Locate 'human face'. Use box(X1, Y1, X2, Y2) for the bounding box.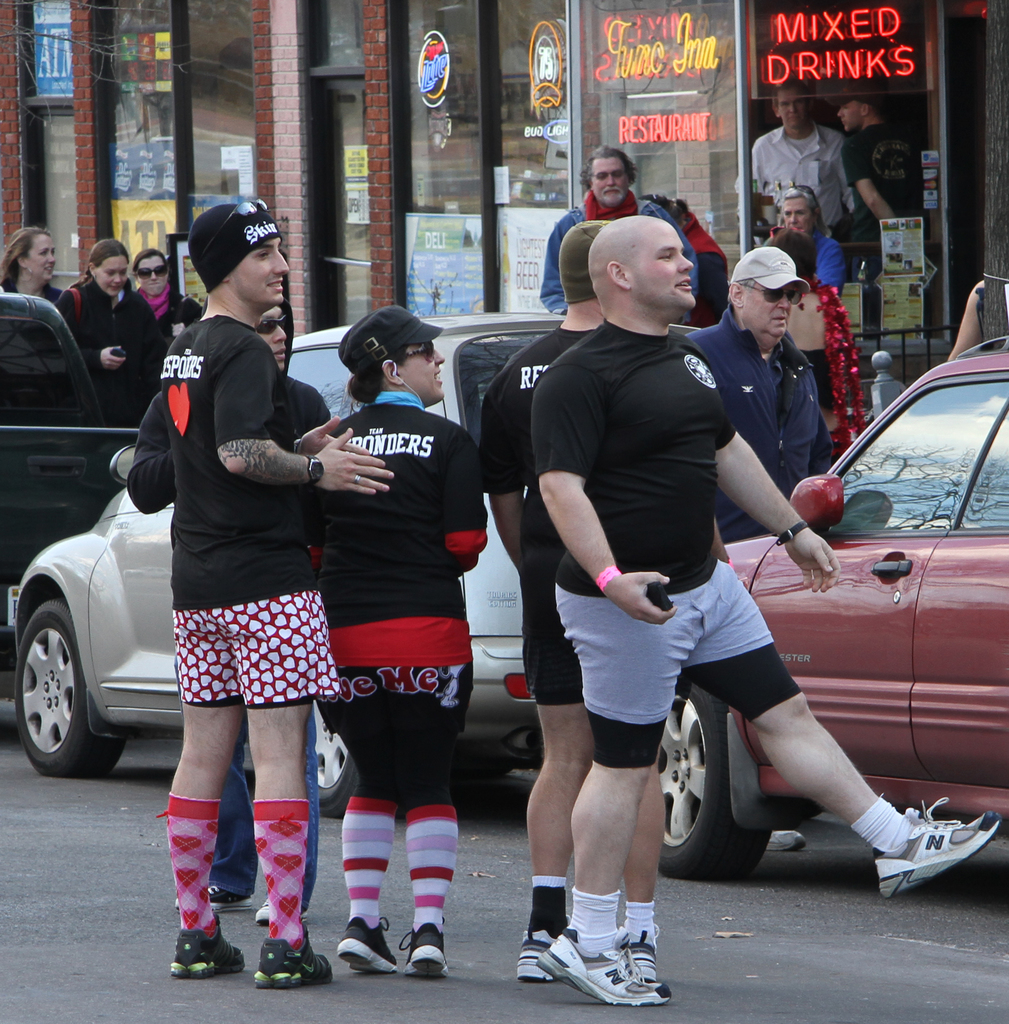
box(401, 335, 442, 404).
